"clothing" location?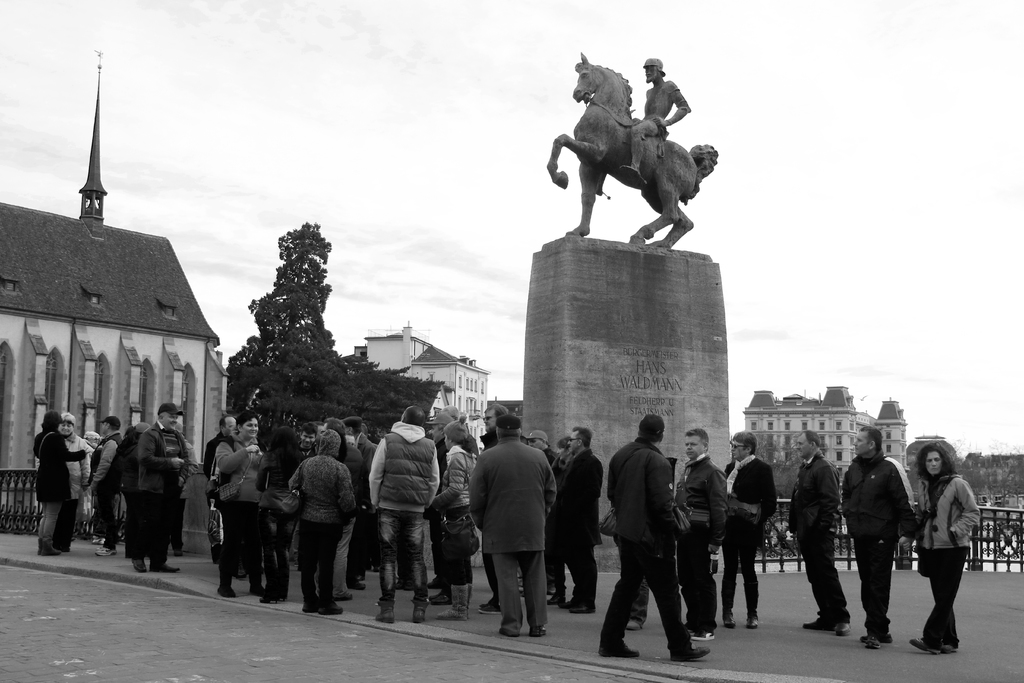
(left=138, top=420, right=188, bottom=495)
